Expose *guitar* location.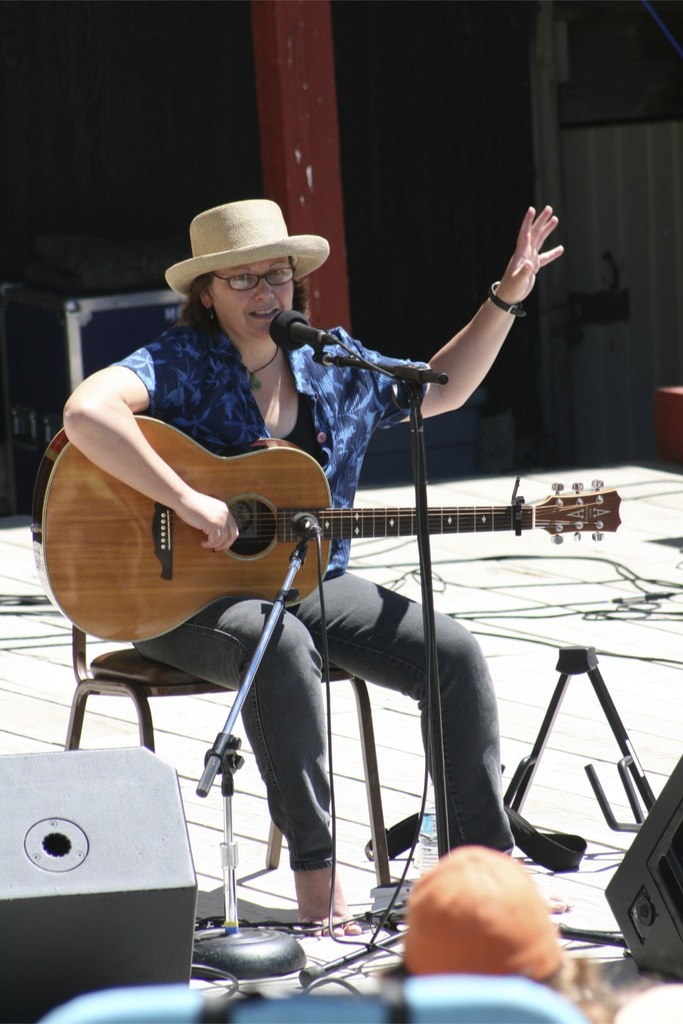
Exposed at <box>0,396,579,643</box>.
